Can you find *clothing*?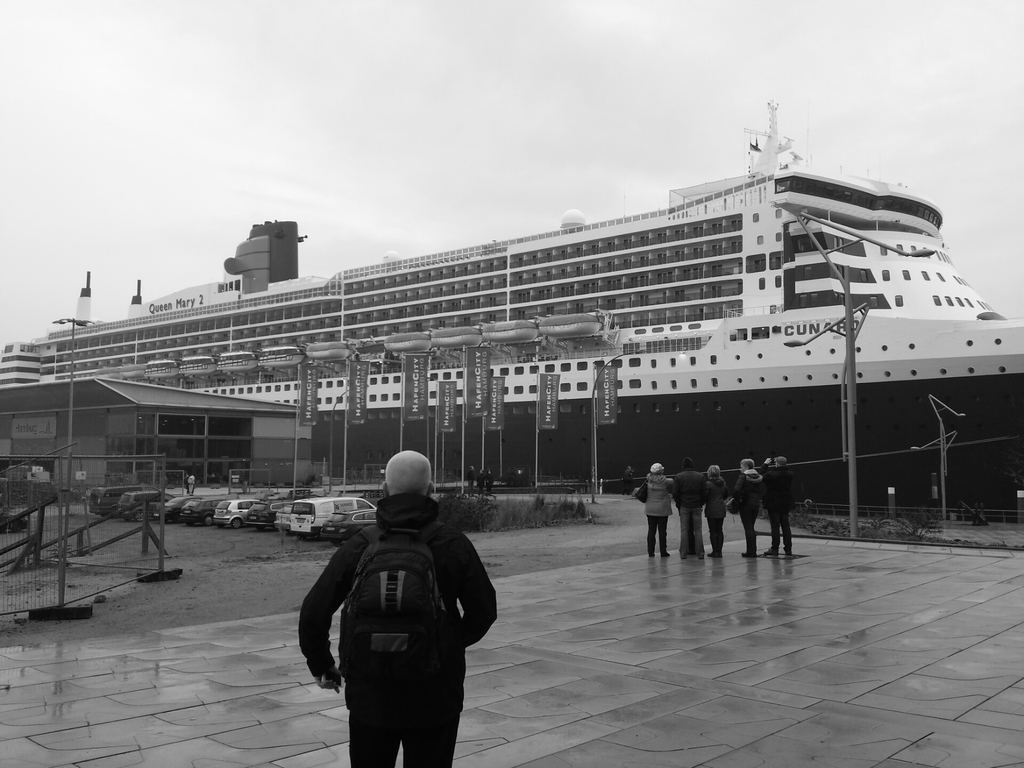
Yes, bounding box: region(647, 472, 673, 555).
